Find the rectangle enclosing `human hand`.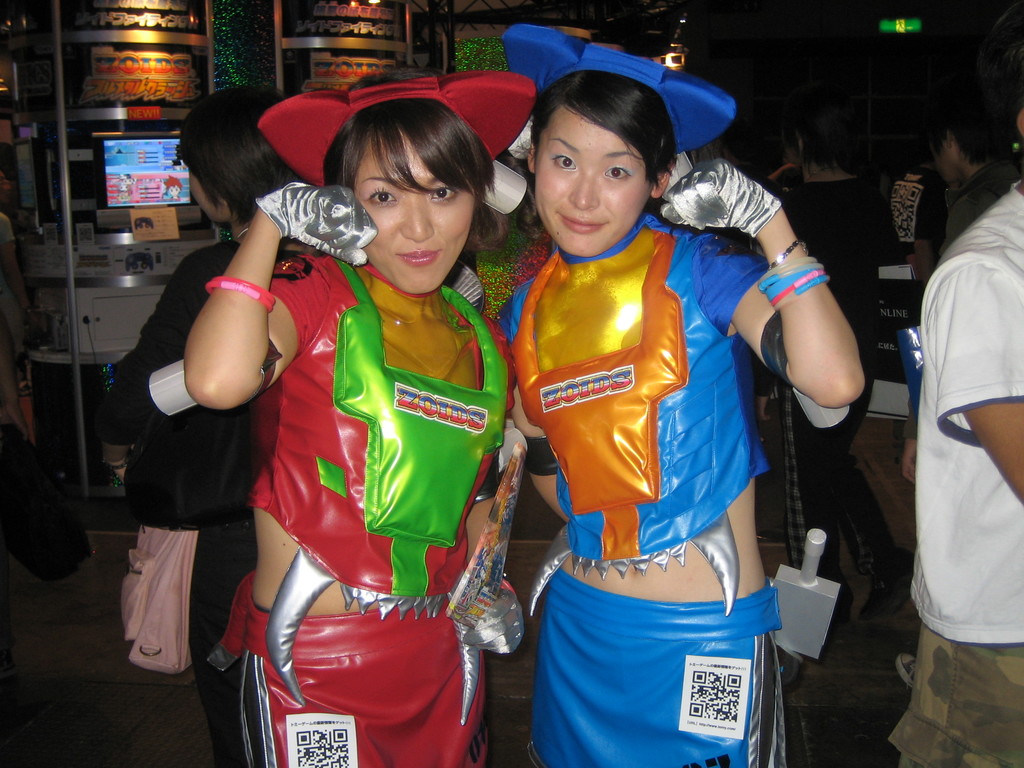
rect(263, 180, 379, 269).
